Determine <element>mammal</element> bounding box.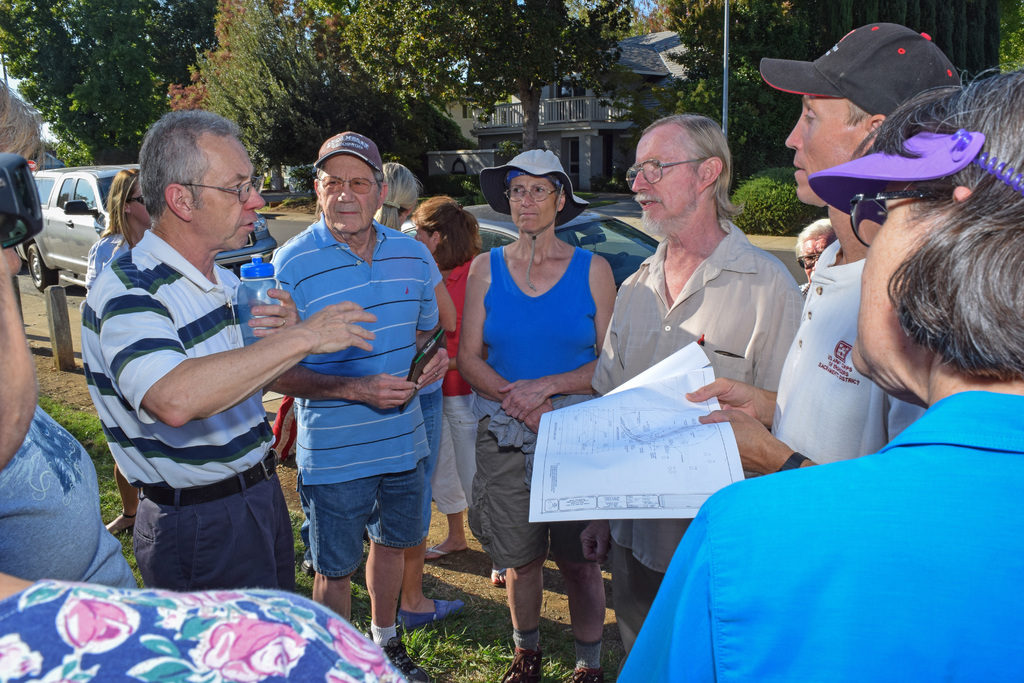
Determined: {"left": 270, "top": 131, "right": 435, "bottom": 682}.
